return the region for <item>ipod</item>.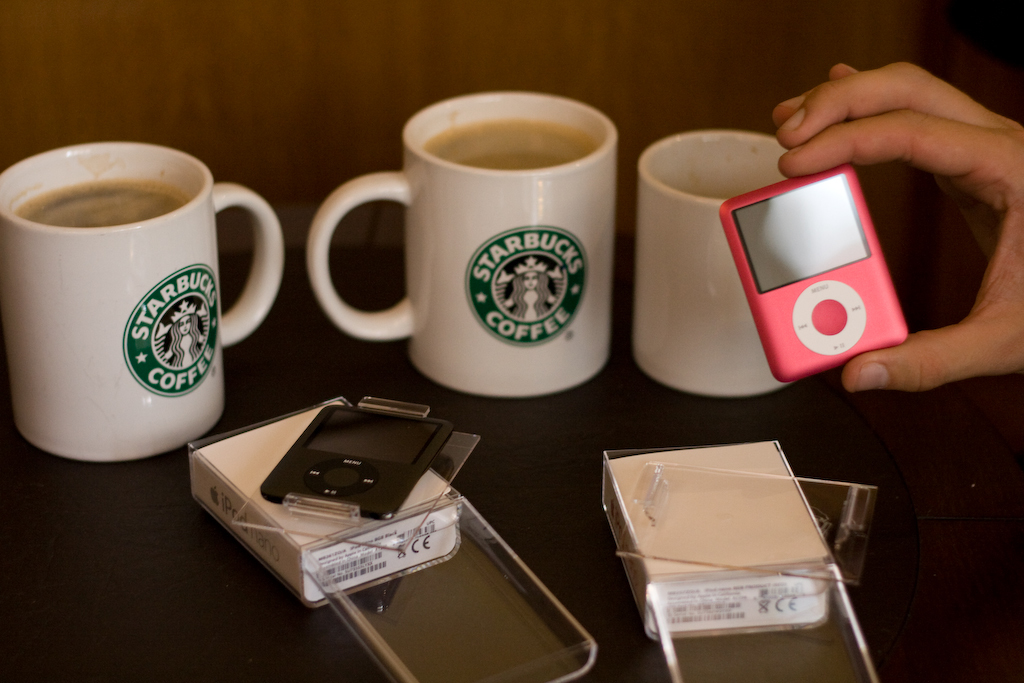
bbox=(716, 165, 908, 381).
